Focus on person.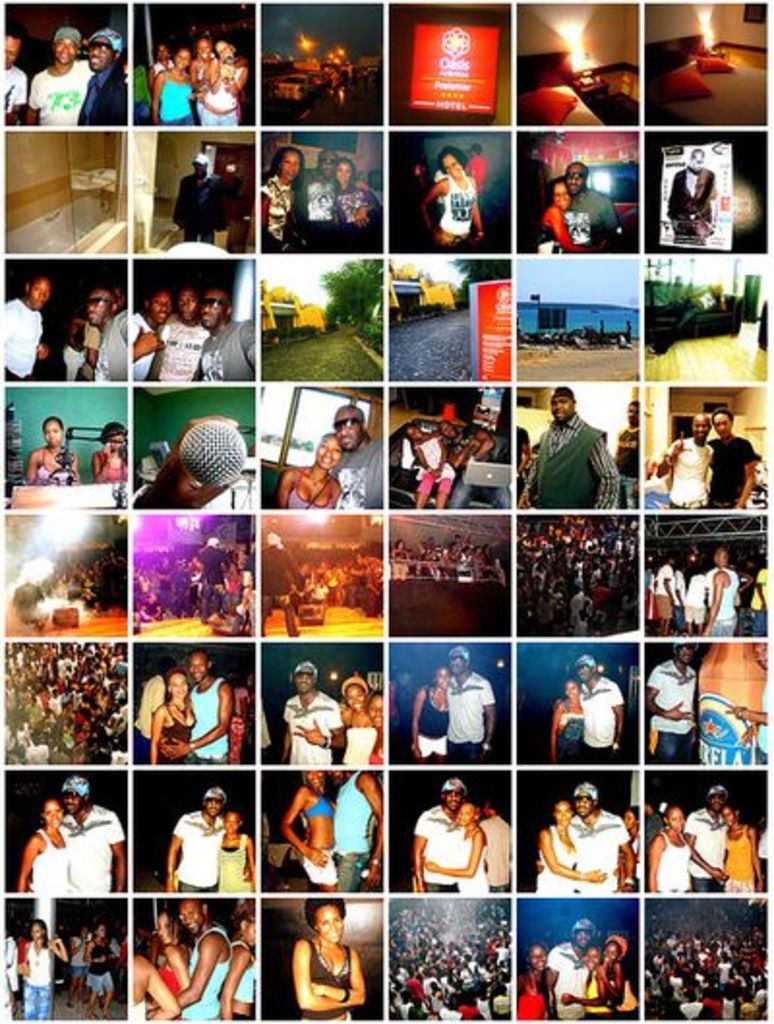
Focused at select_region(580, 652, 617, 759).
